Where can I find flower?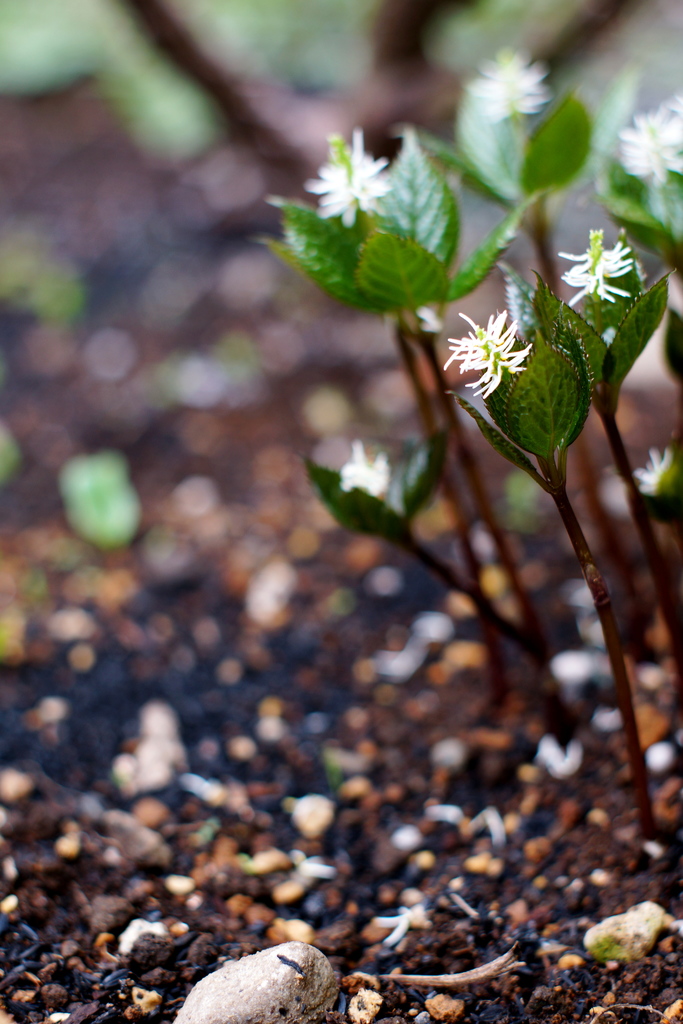
You can find it at x1=628, y1=445, x2=675, y2=498.
